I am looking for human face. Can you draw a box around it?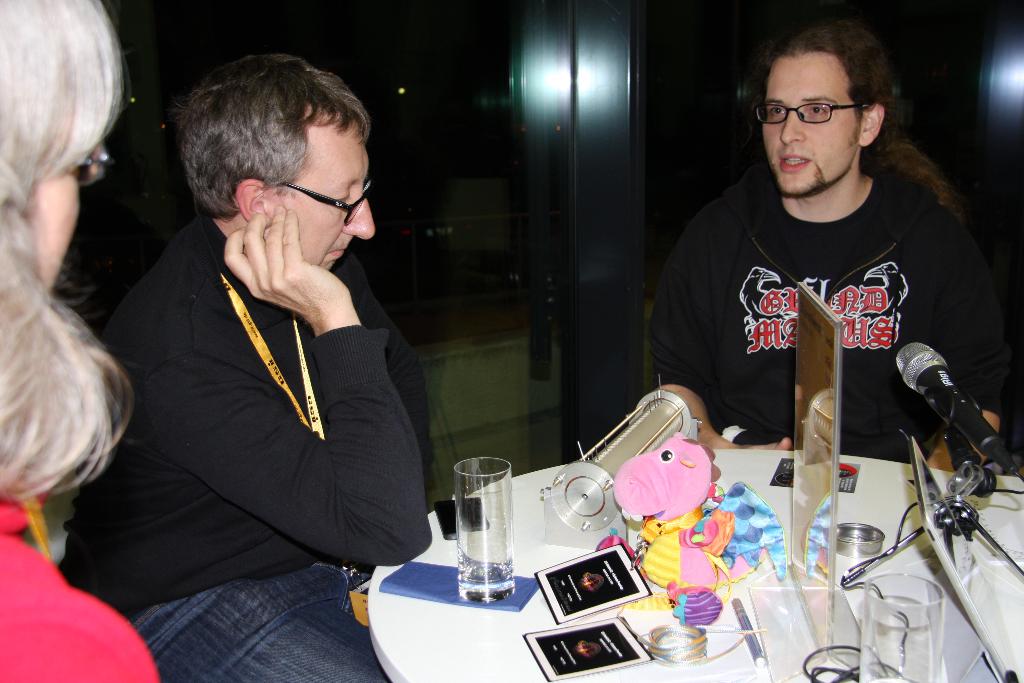
Sure, the bounding box is BBox(27, 97, 79, 285).
